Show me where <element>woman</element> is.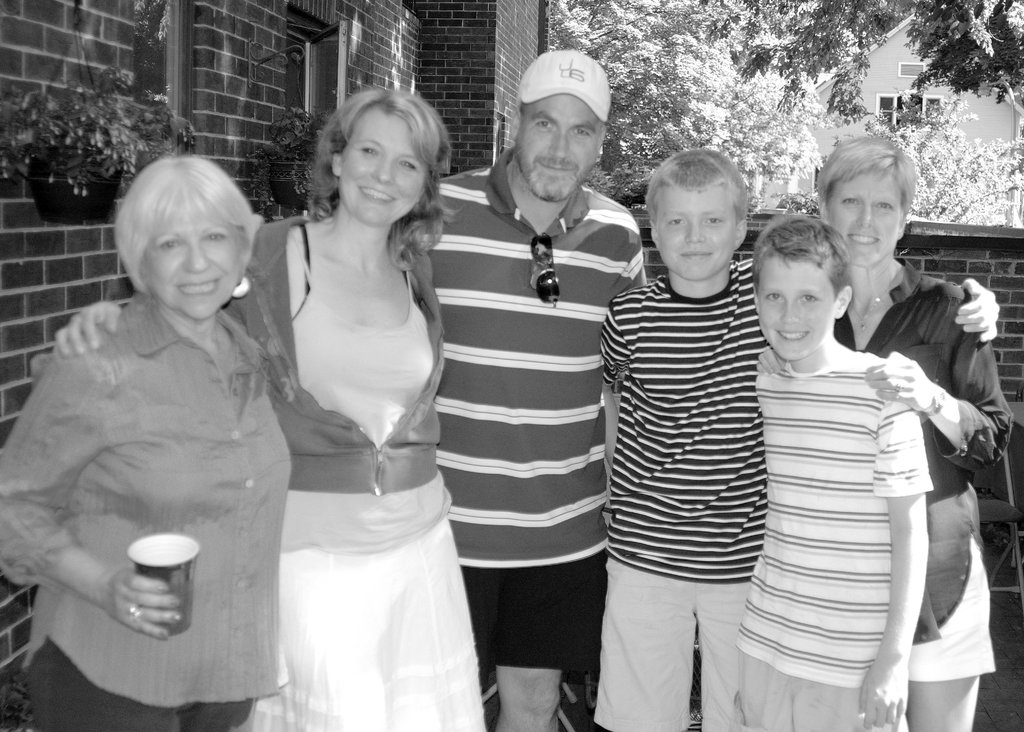
<element>woman</element> is at 813/134/1014/729.
